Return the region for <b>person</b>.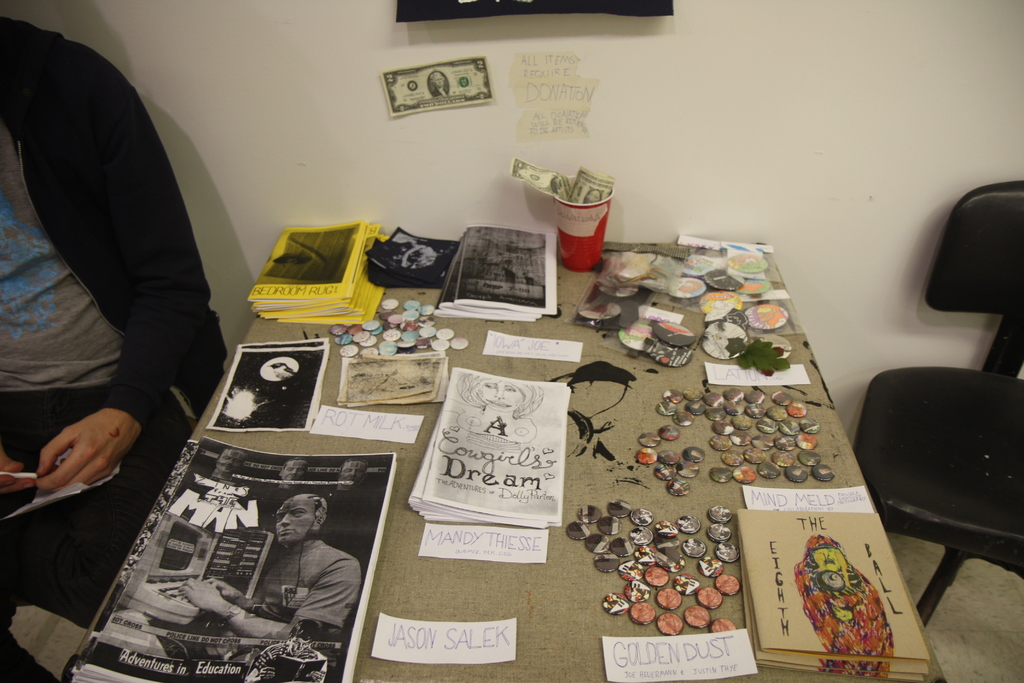
bbox=[456, 375, 545, 449].
